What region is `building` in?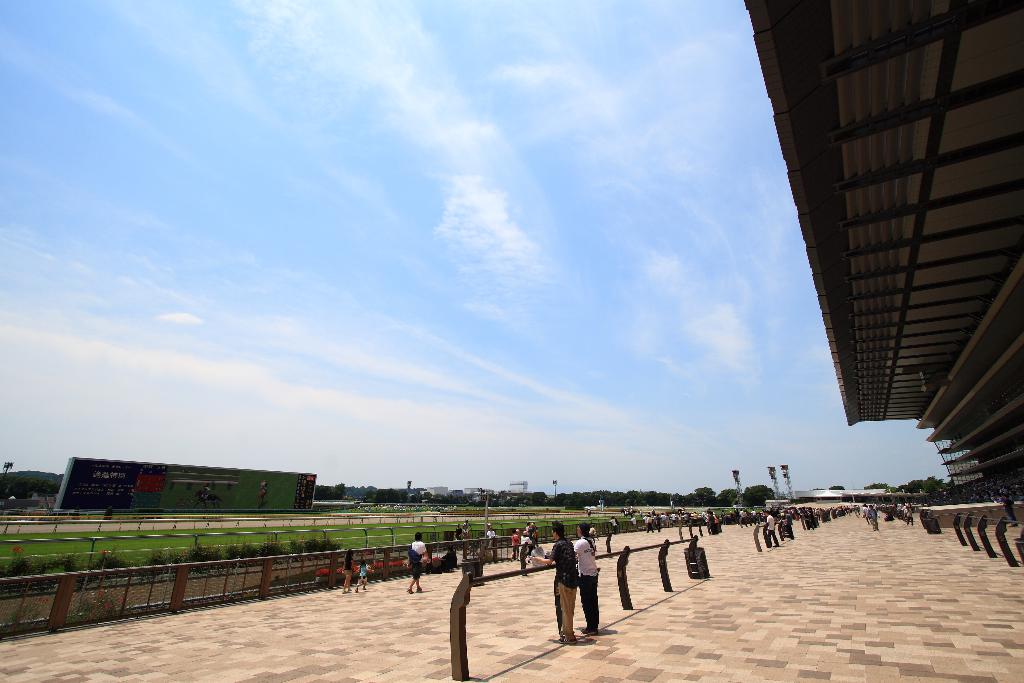
Rect(423, 486, 445, 496).
